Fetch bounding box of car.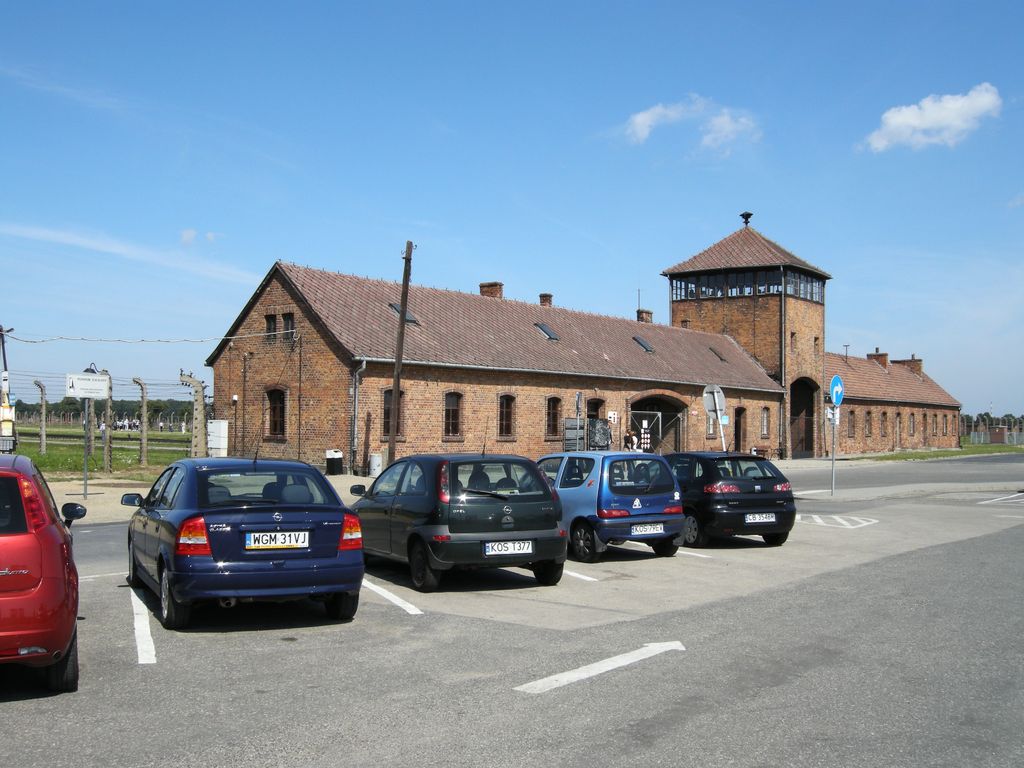
Bbox: [668,457,794,545].
